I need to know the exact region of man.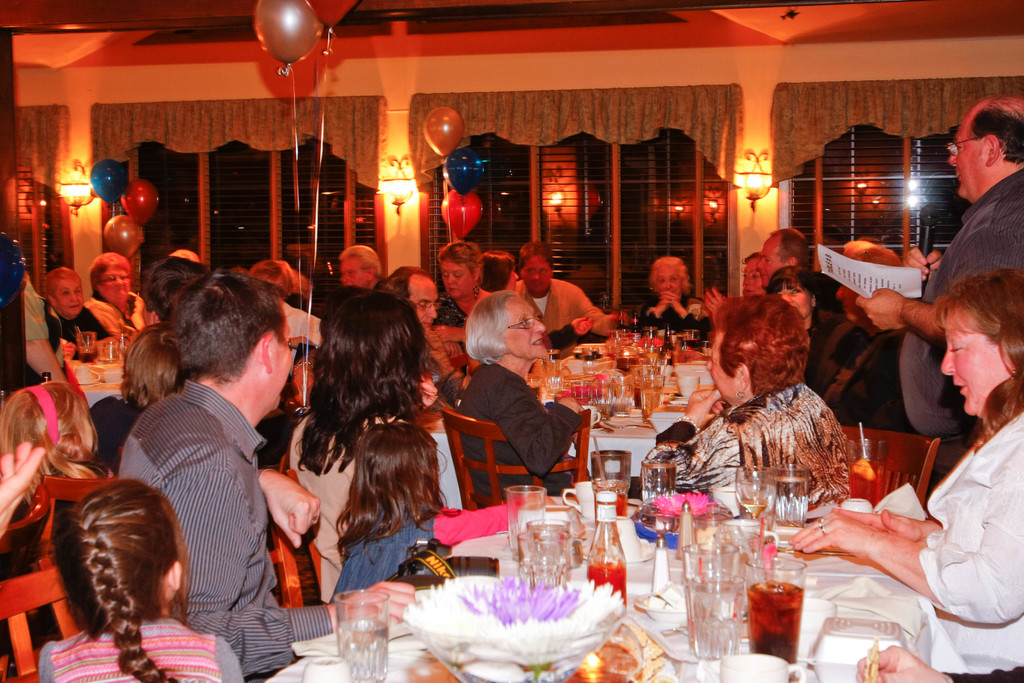
Region: <box>855,99,1023,443</box>.
